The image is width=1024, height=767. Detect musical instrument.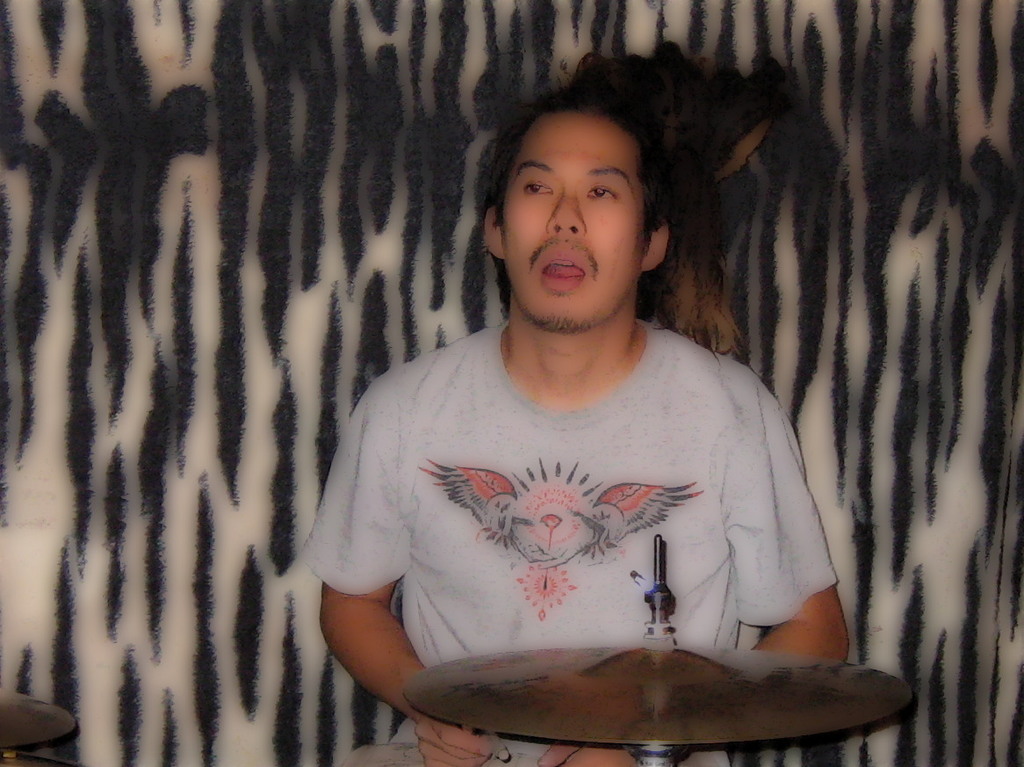
Detection: 394:536:914:766.
